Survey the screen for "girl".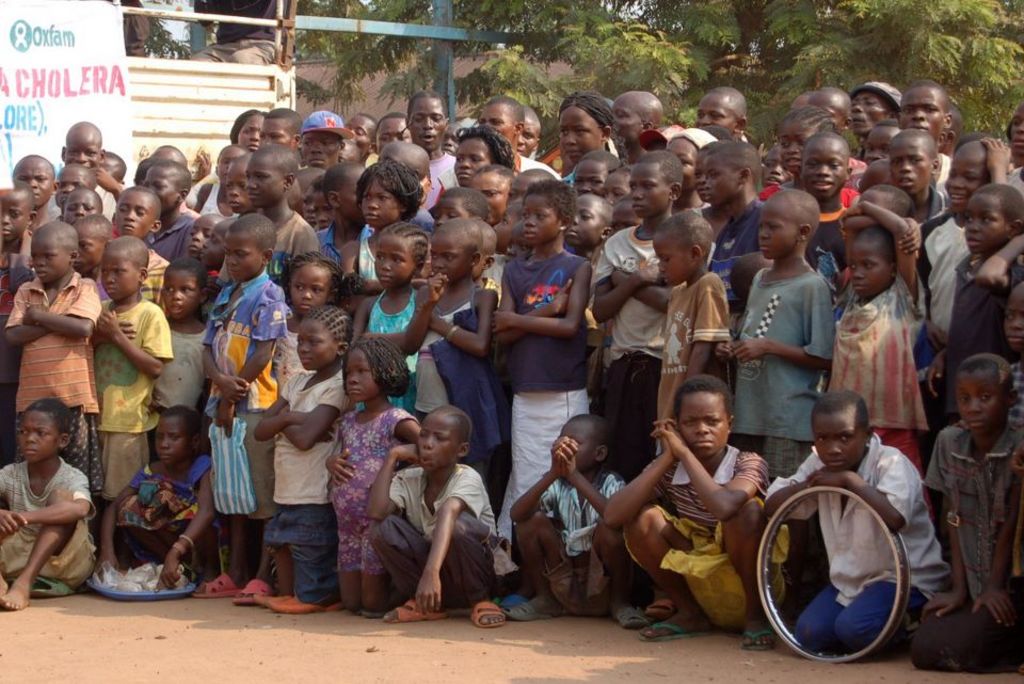
Survey found: x1=452 y1=125 x2=512 y2=191.
